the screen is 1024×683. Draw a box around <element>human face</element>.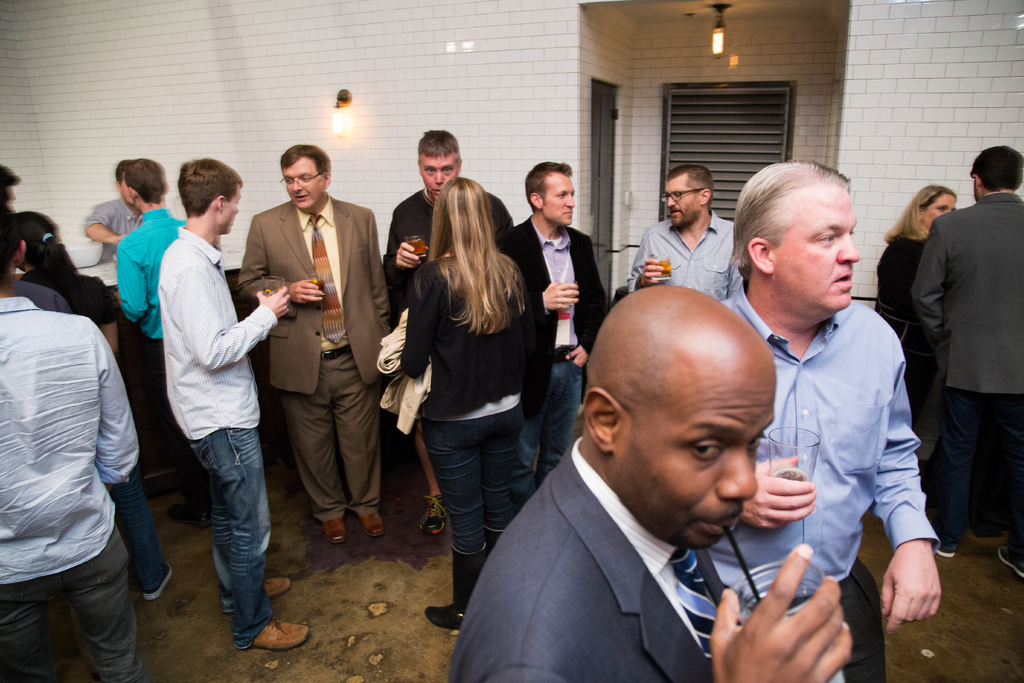
Rect(419, 155, 458, 198).
